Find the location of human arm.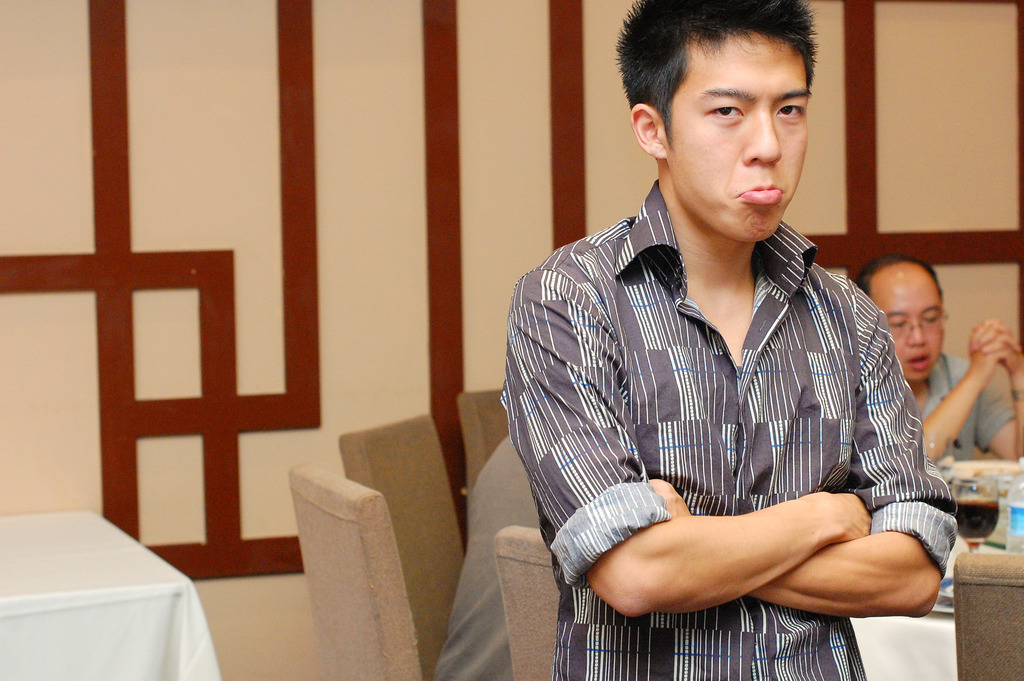
Location: rect(641, 310, 968, 618).
